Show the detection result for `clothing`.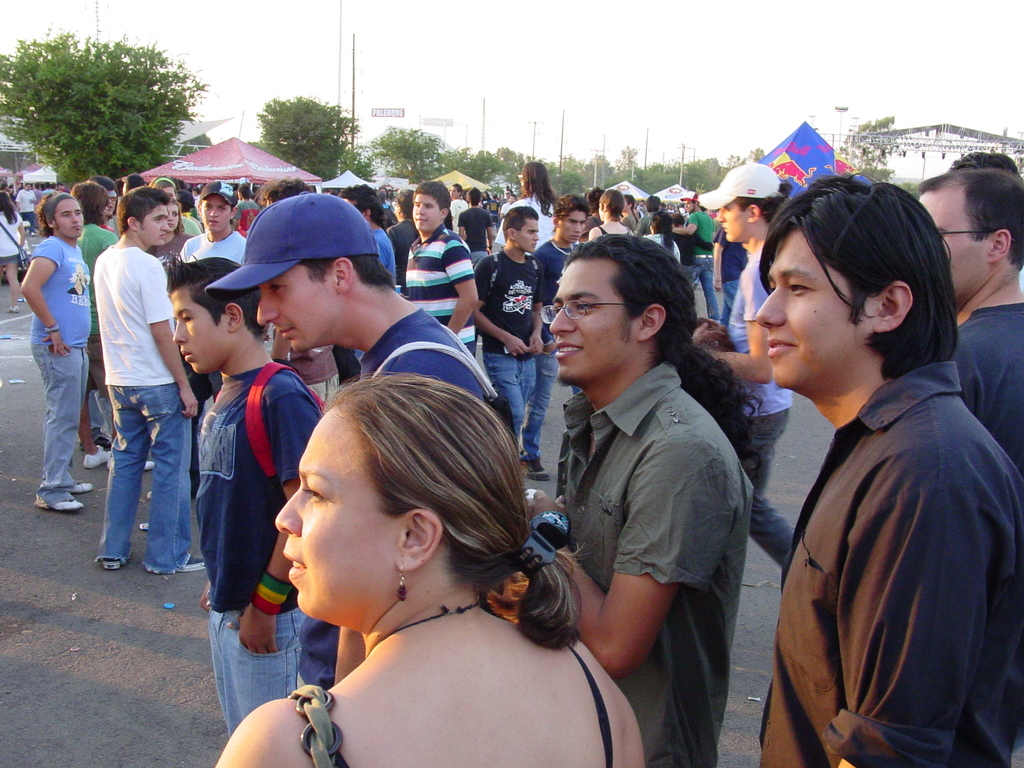
region(581, 214, 604, 237).
